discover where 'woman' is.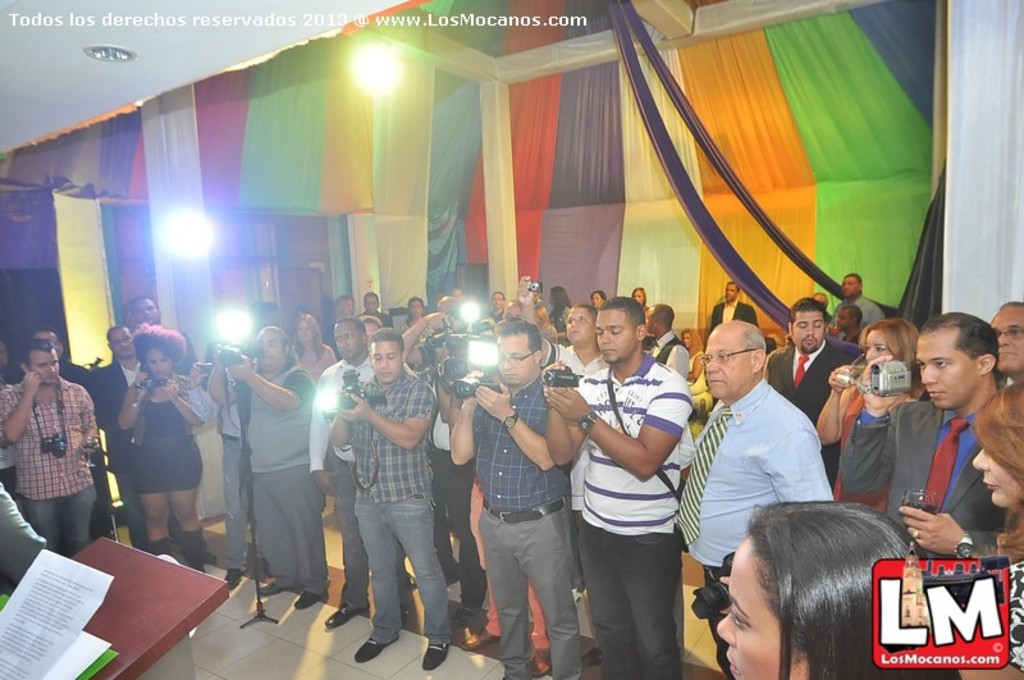
Discovered at (left=404, top=300, right=424, bottom=334).
